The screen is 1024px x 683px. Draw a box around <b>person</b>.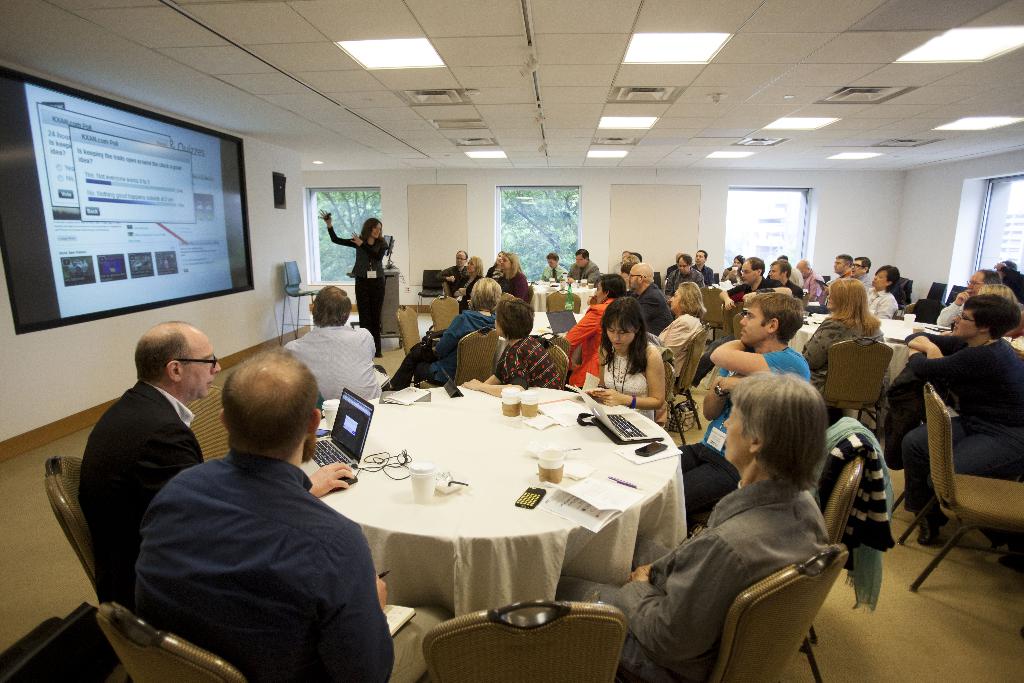
x1=767 y1=257 x2=802 y2=299.
